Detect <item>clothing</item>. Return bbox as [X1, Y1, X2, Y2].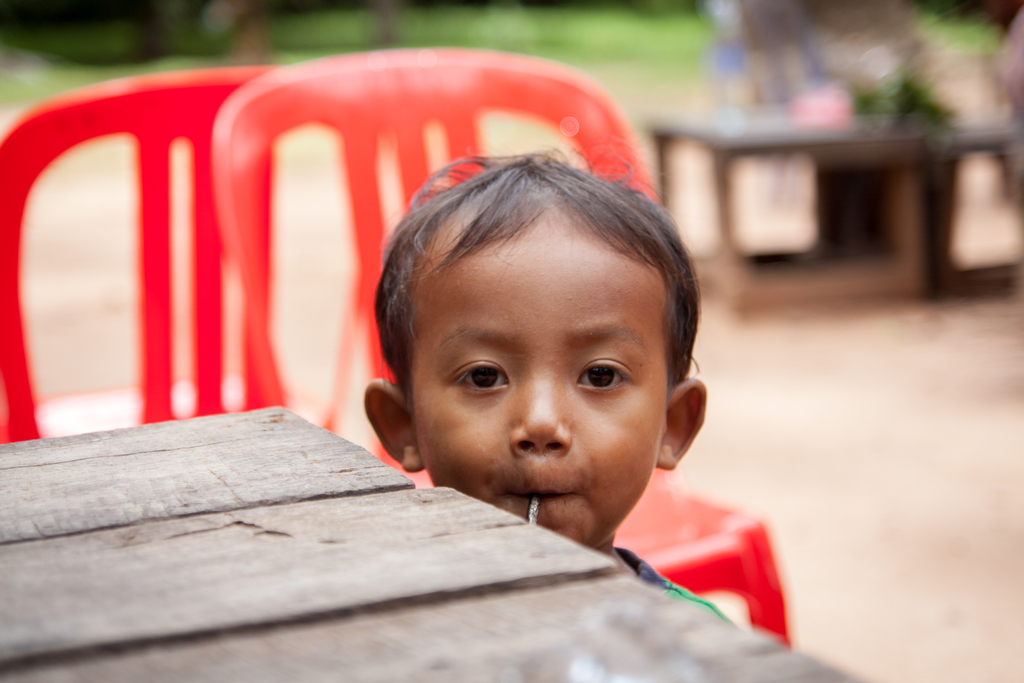
[617, 543, 735, 627].
